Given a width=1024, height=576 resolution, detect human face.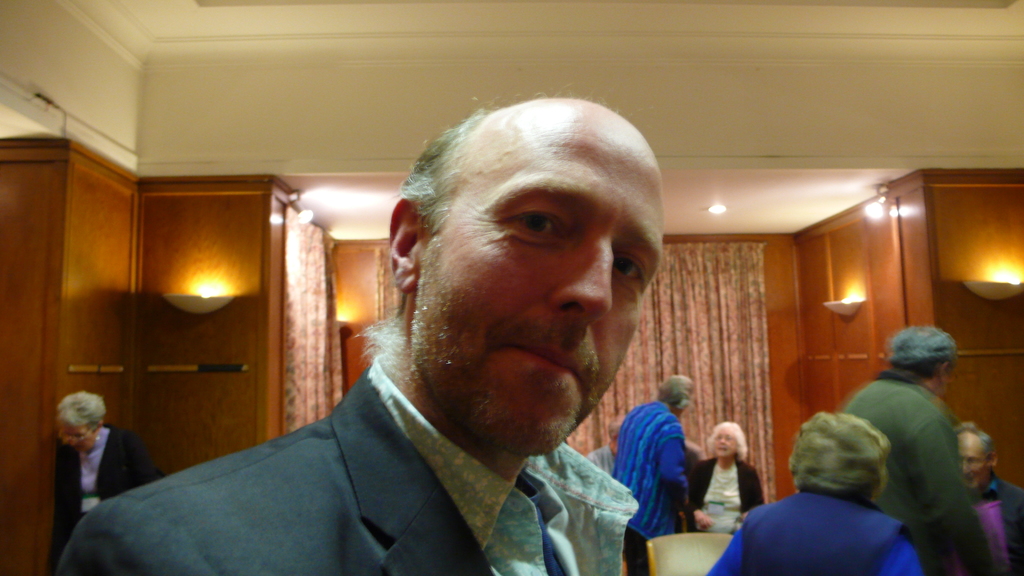
Rect(712, 431, 737, 453).
